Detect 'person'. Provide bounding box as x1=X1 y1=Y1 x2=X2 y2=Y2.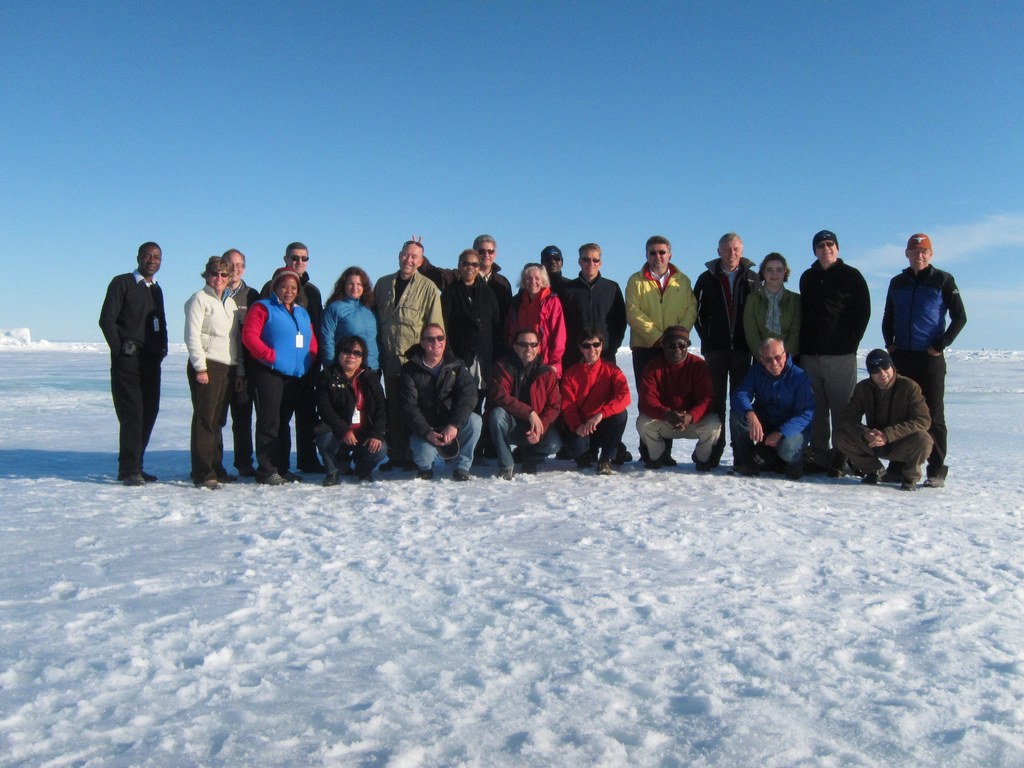
x1=489 y1=245 x2=588 y2=369.
